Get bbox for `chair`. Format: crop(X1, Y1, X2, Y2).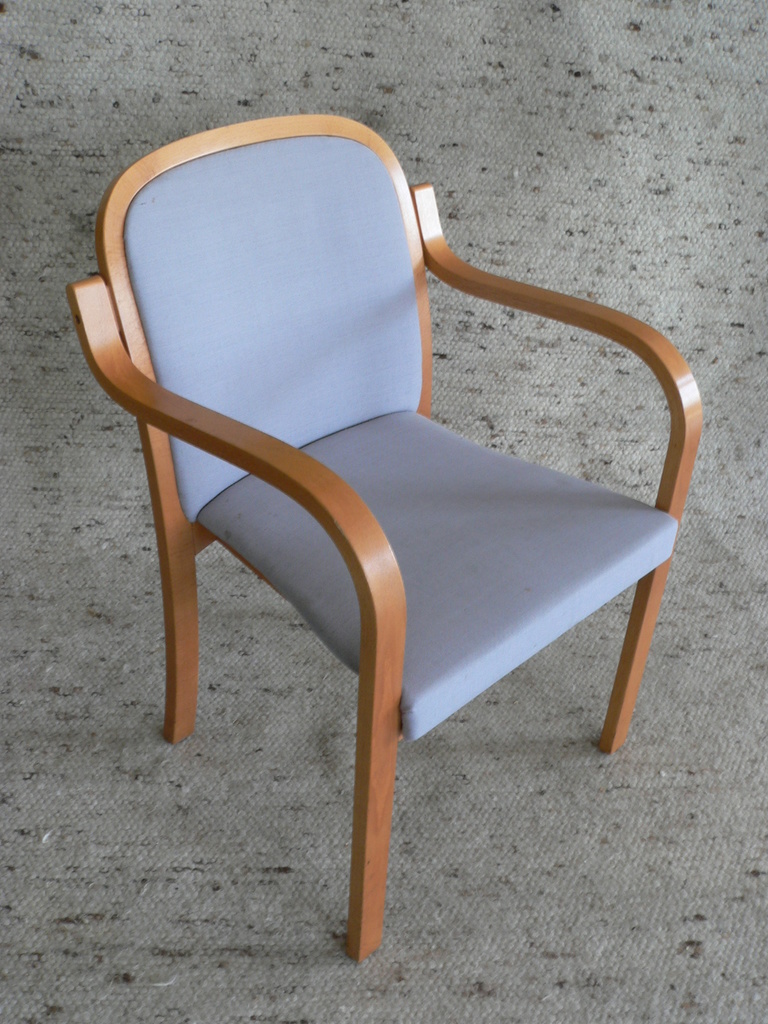
crop(61, 124, 707, 961).
